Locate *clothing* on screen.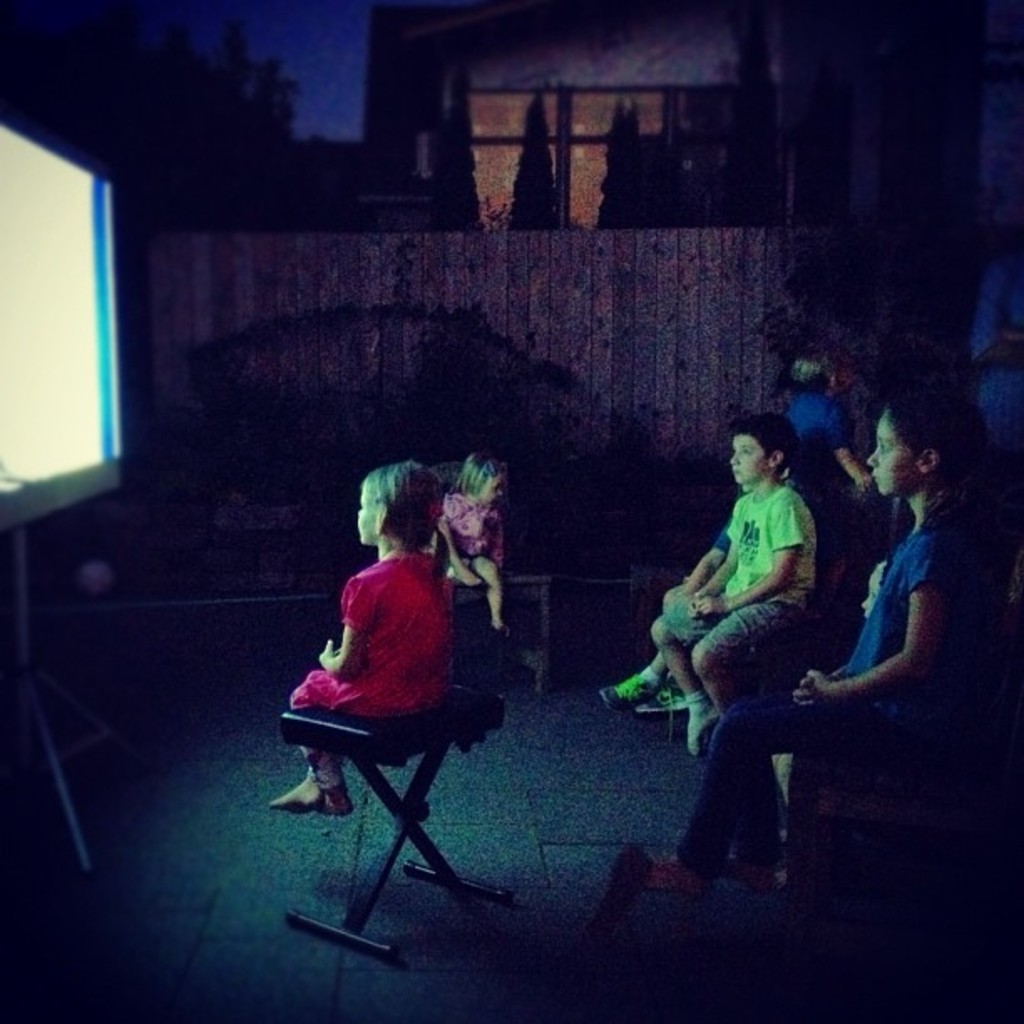
On screen at 648, 487, 822, 709.
